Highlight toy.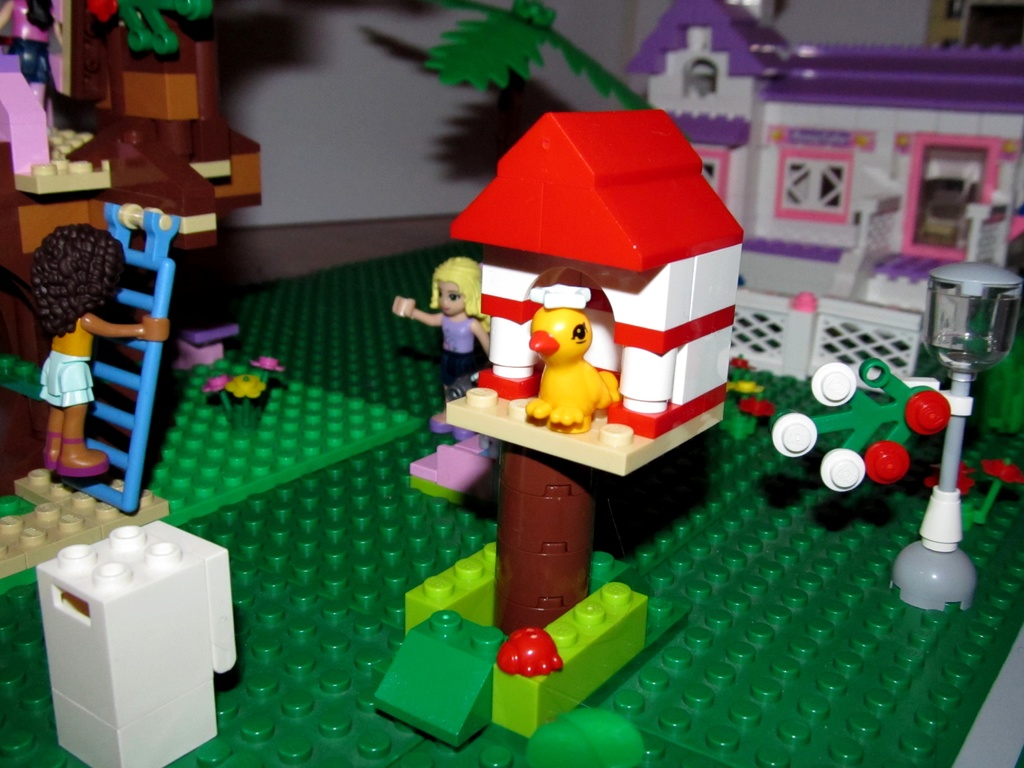
Highlighted region: (387, 430, 495, 506).
